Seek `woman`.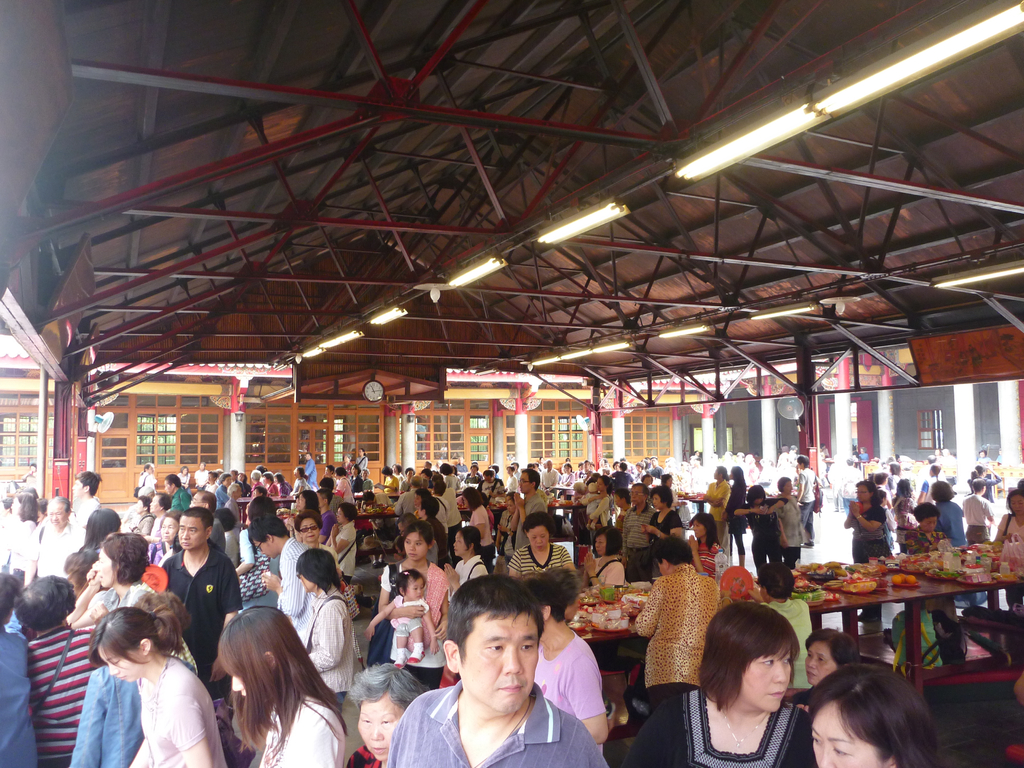
893, 479, 918, 555.
